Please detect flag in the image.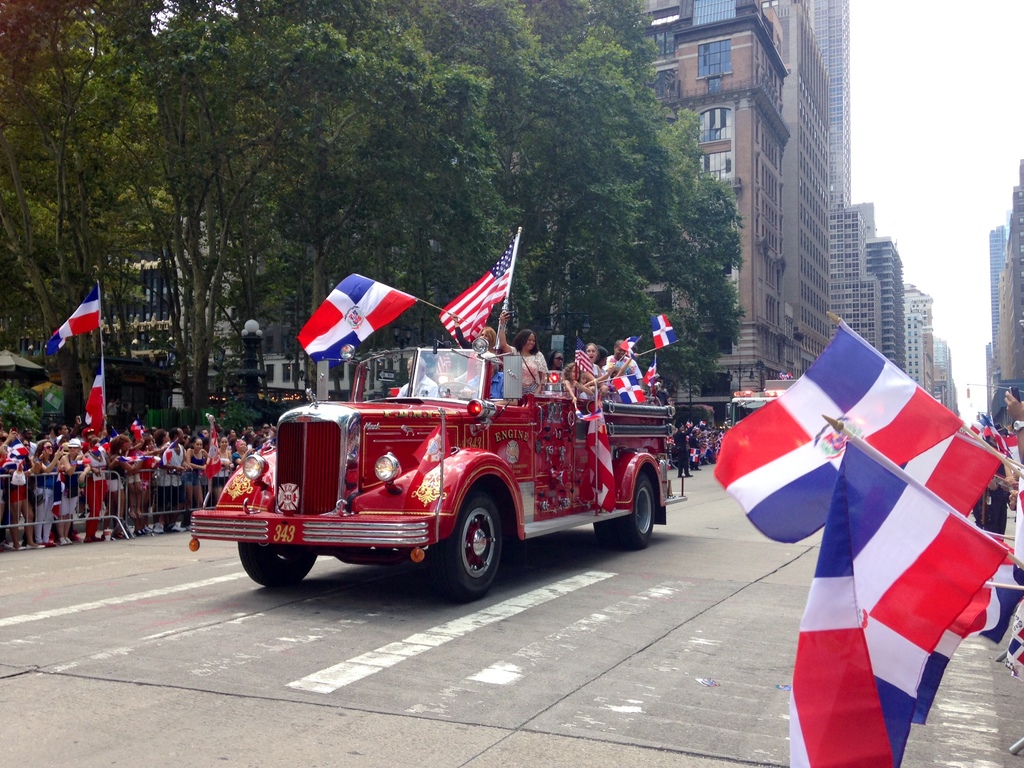
pyautogui.locateOnScreen(160, 440, 184, 470).
